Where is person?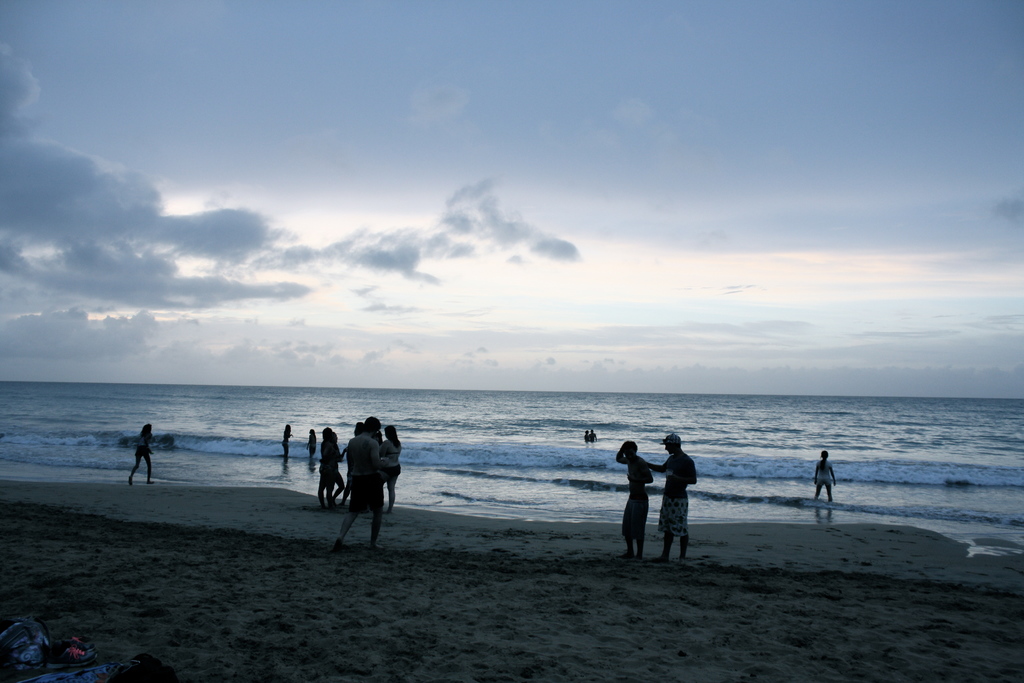
Rect(646, 435, 700, 563).
